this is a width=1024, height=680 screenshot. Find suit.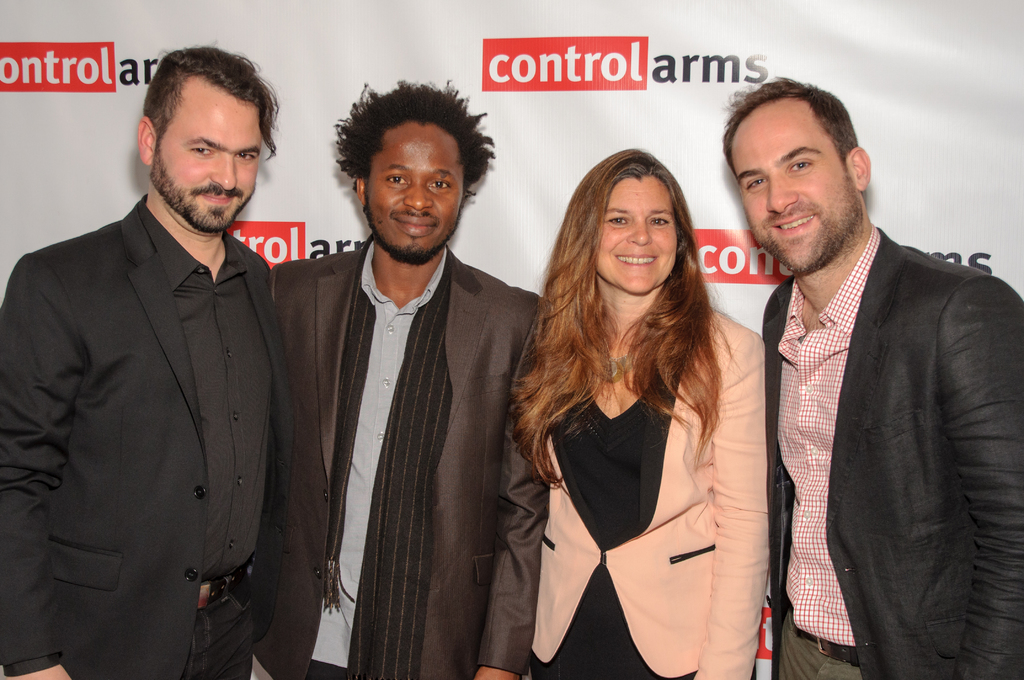
Bounding box: rect(273, 236, 552, 679).
